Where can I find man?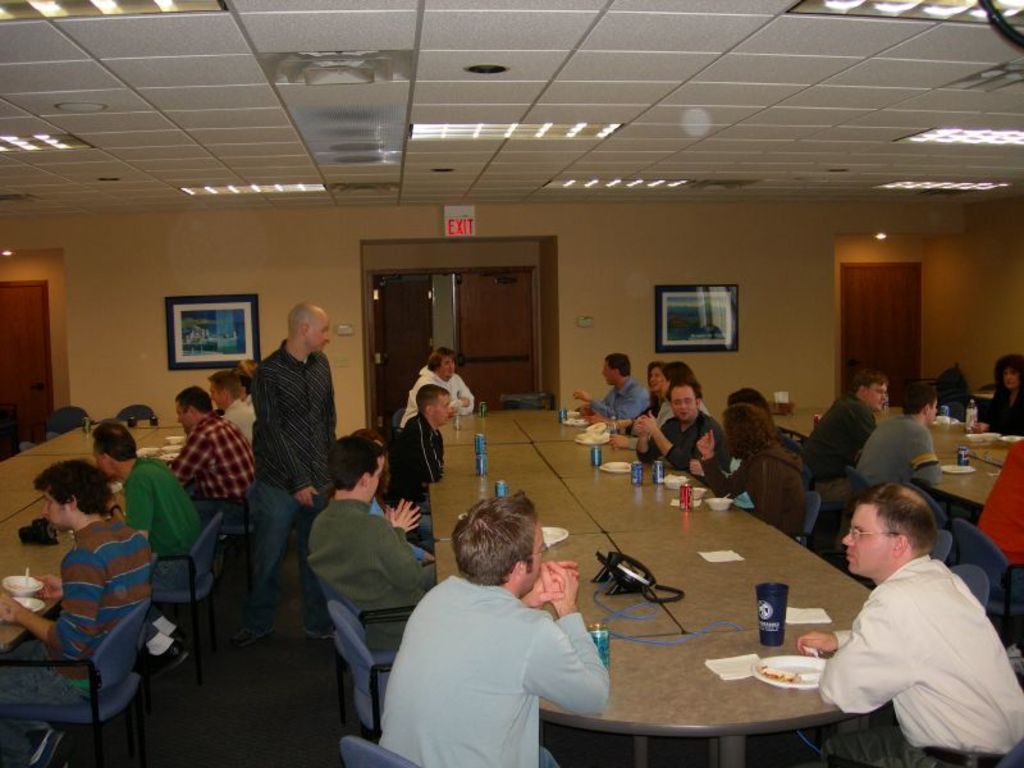
You can find it at 387/381/456/544.
